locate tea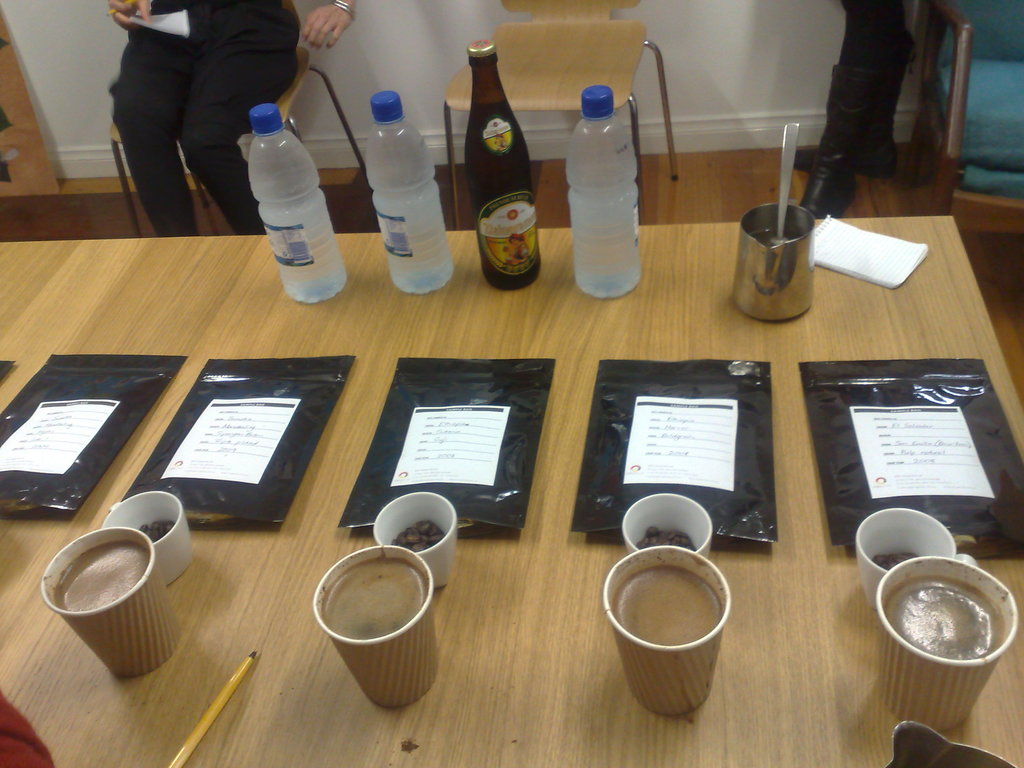
<box>611,565,721,647</box>
